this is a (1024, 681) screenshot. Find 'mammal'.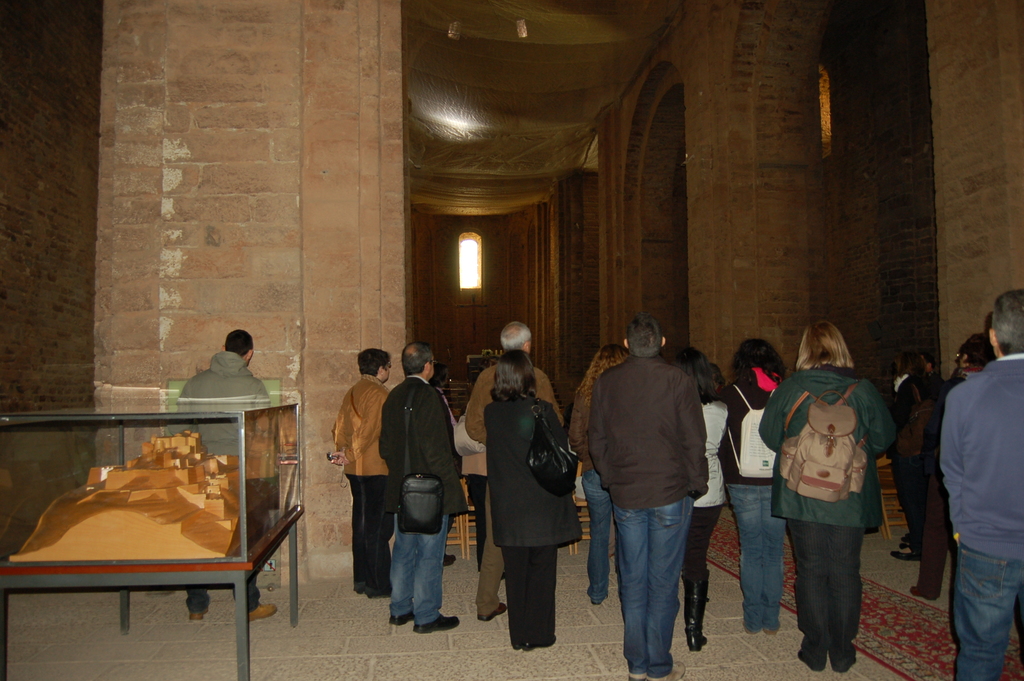
Bounding box: 717:336:788:632.
